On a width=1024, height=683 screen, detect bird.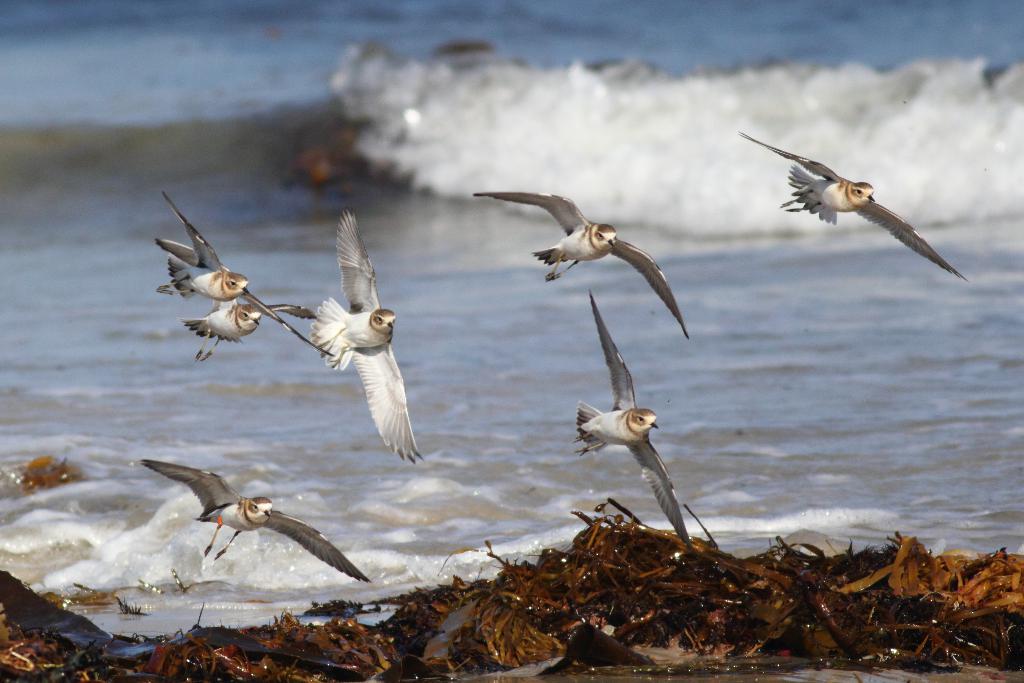
[468,191,691,337].
